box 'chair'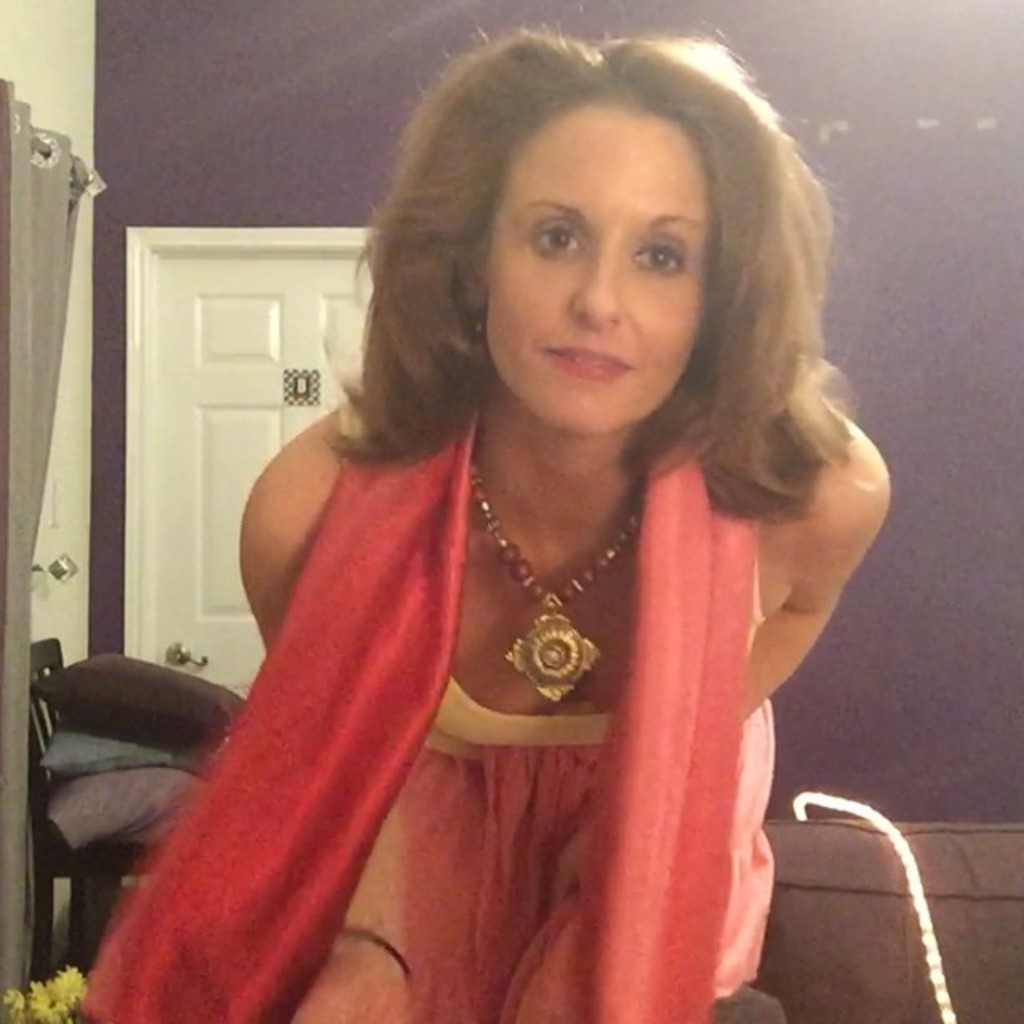
Rect(704, 814, 1022, 1022)
